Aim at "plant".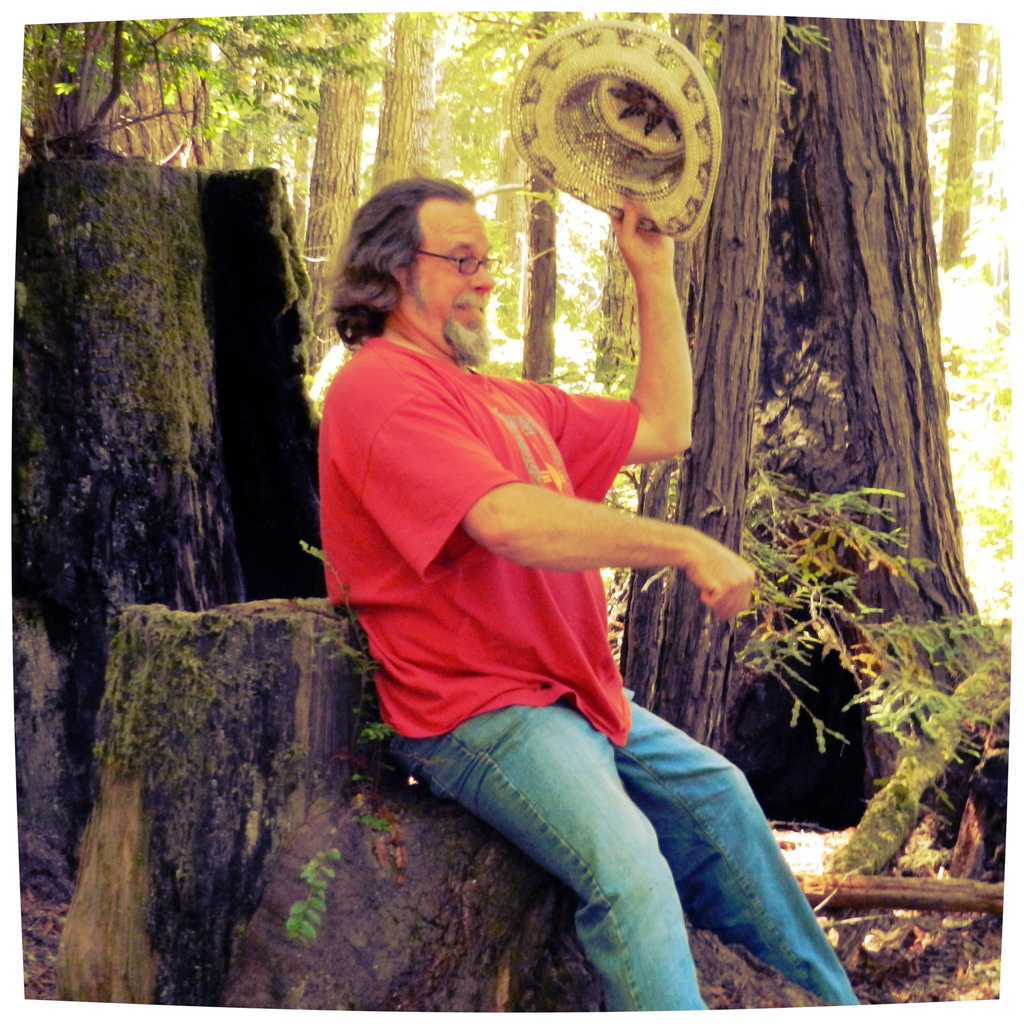
Aimed at locate(287, 840, 326, 950).
